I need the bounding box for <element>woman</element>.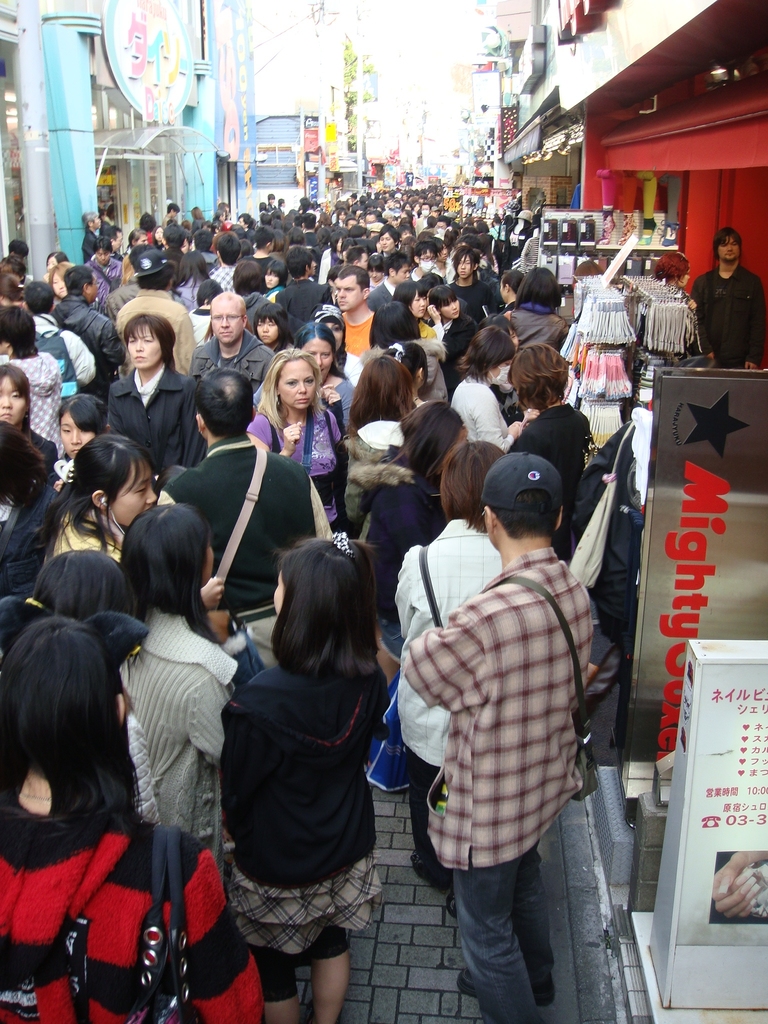
Here it is: locate(499, 266, 524, 308).
